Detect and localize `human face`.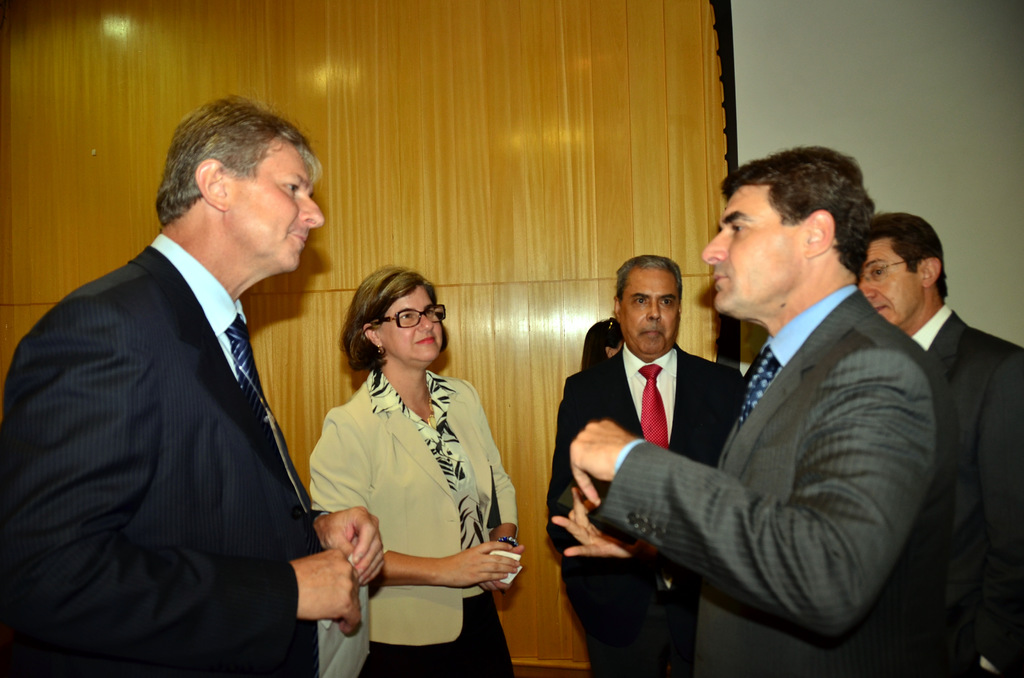
Localized at 227:139:325:264.
